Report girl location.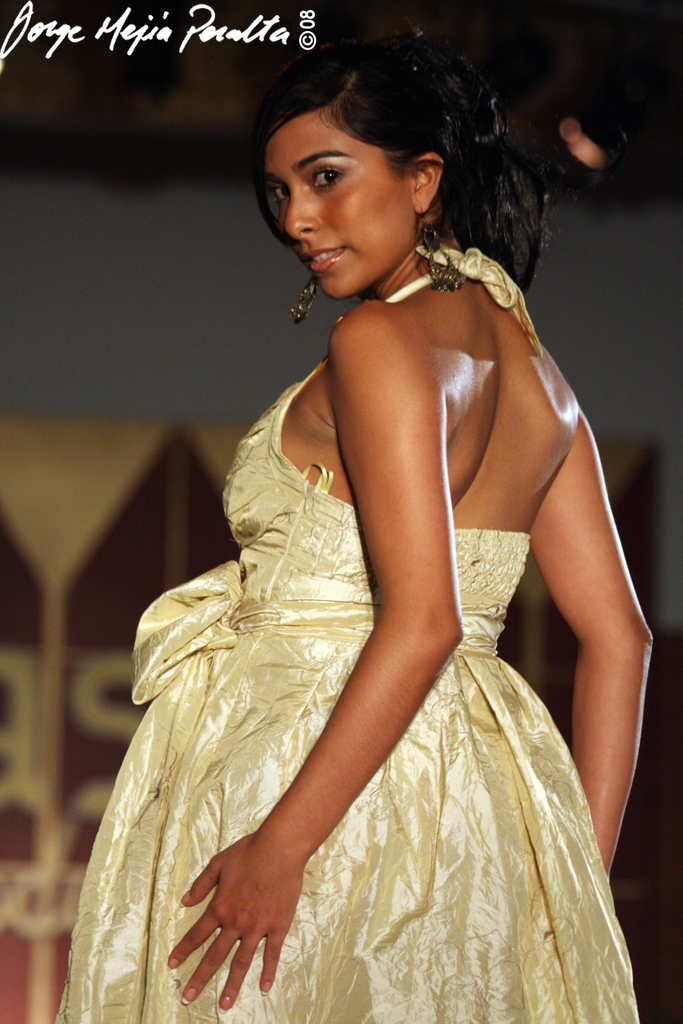
Report: <region>61, 25, 655, 1023</region>.
